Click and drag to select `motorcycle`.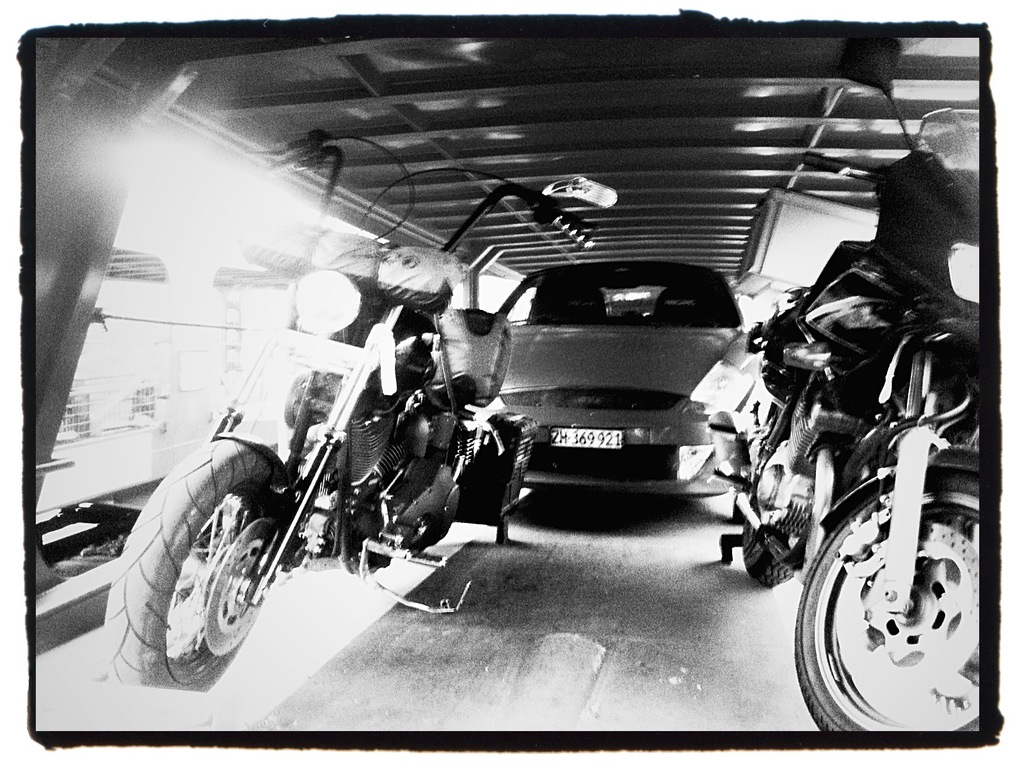
Selection: bbox(708, 104, 981, 734).
